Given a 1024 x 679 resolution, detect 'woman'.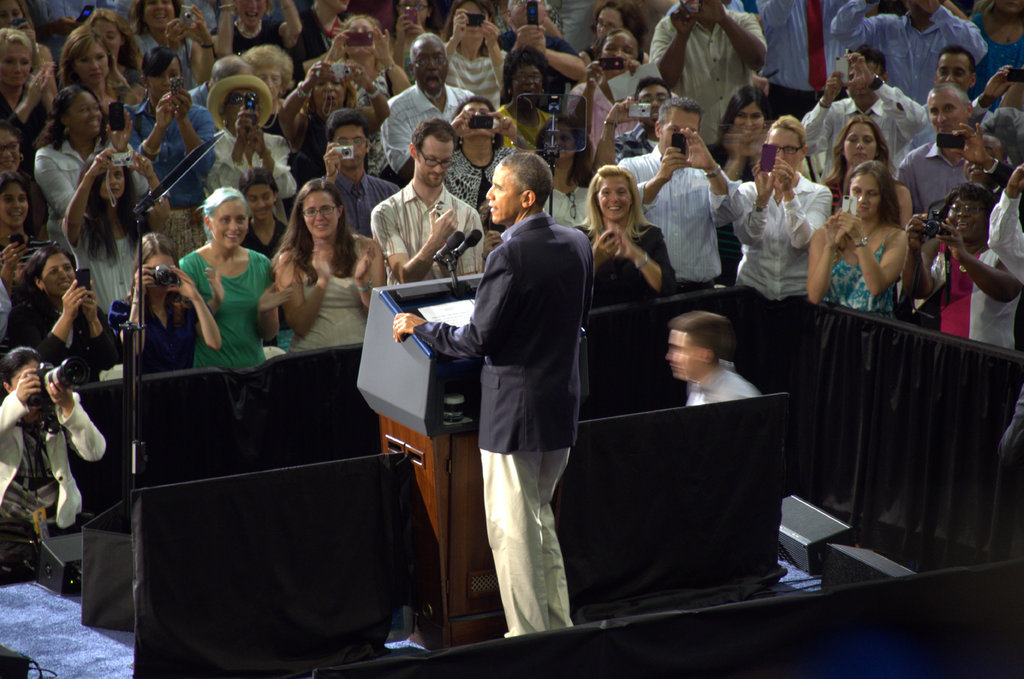
(left=491, top=46, right=554, bottom=155).
